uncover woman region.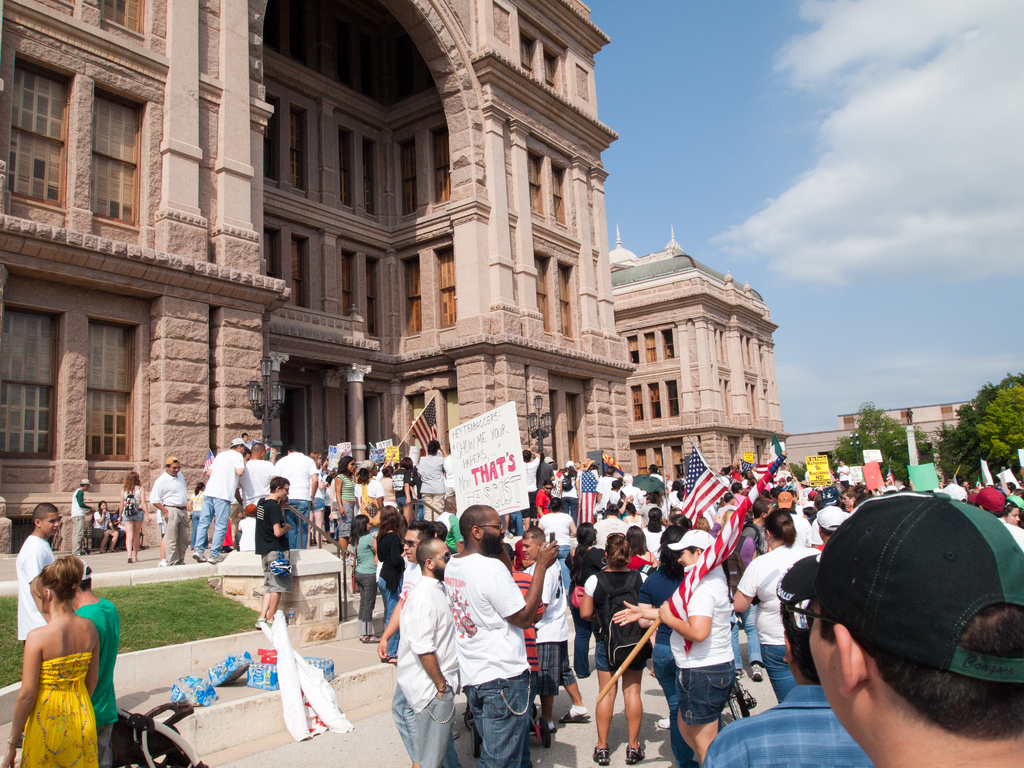
Uncovered: box(333, 452, 355, 563).
